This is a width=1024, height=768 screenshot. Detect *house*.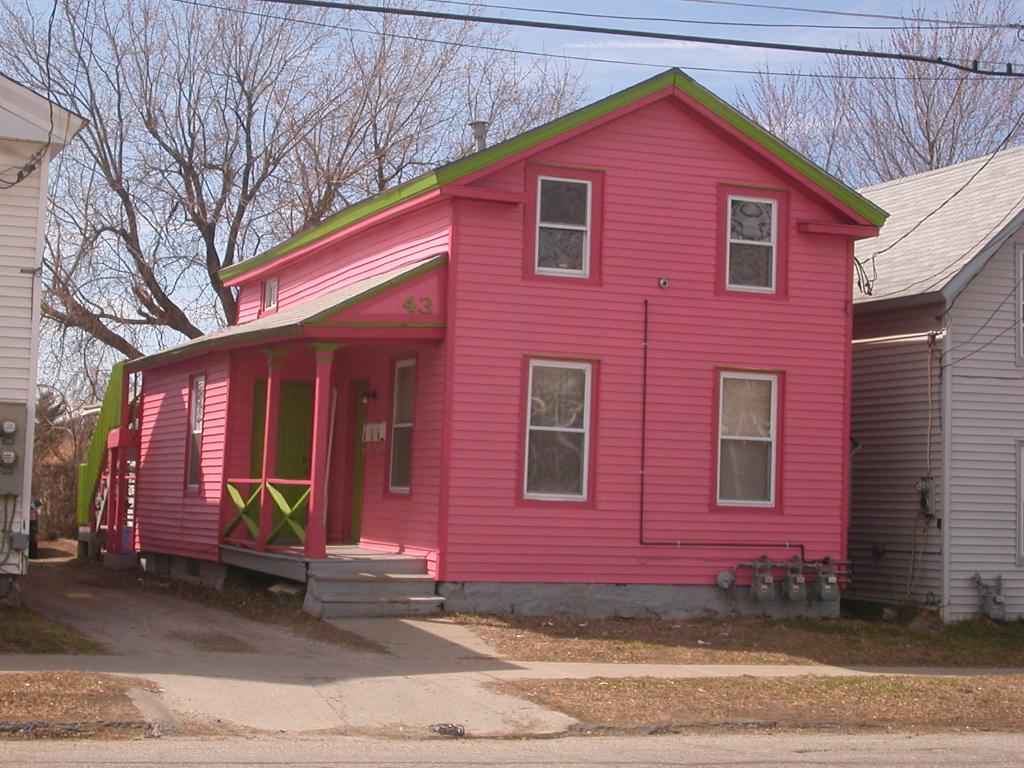
123 62 904 634.
